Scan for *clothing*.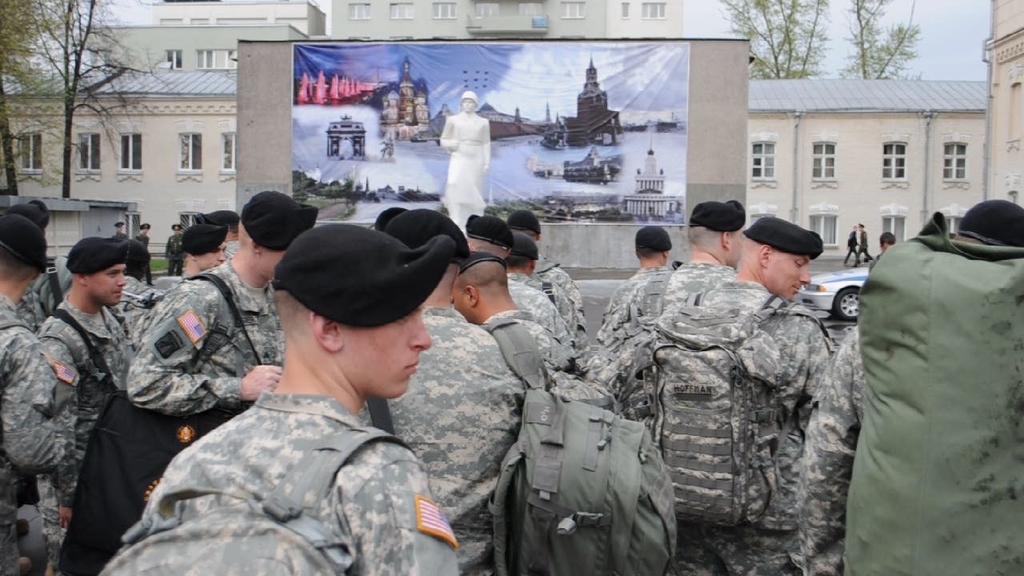
Scan result: left=851, top=229, right=872, bottom=267.
